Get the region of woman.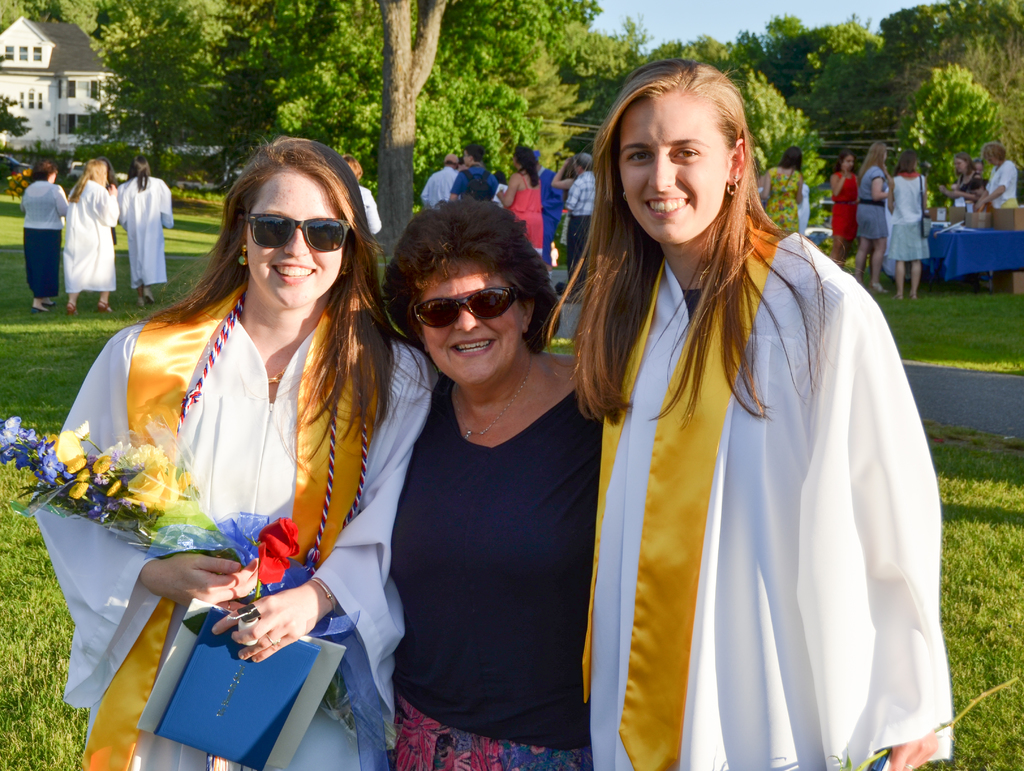
bbox=(496, 147, 547, 259).
